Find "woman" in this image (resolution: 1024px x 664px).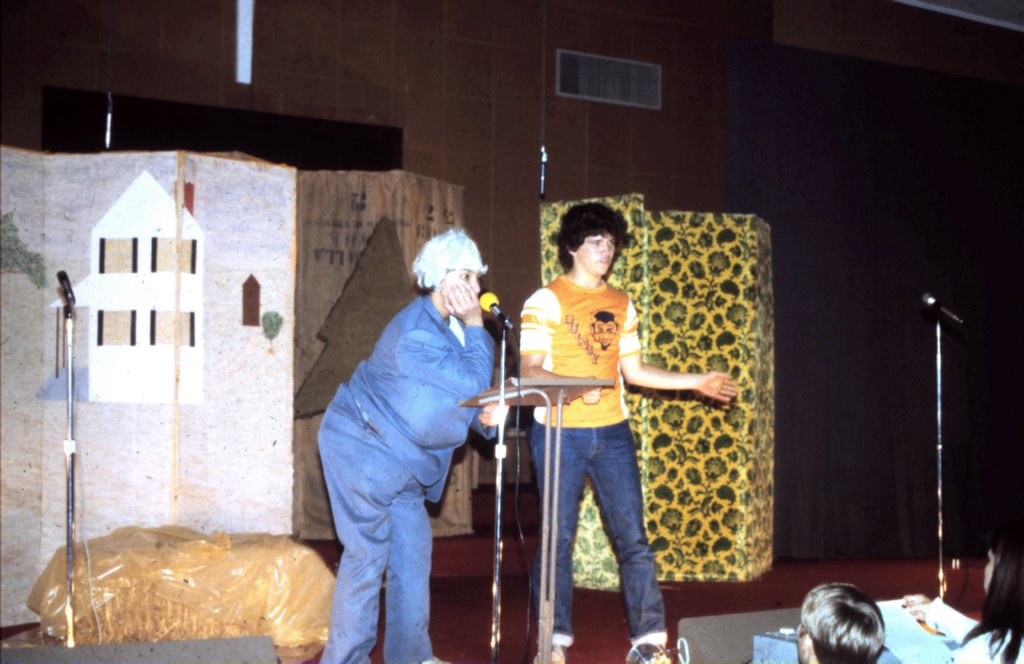
(300, 199, 504, 663).
